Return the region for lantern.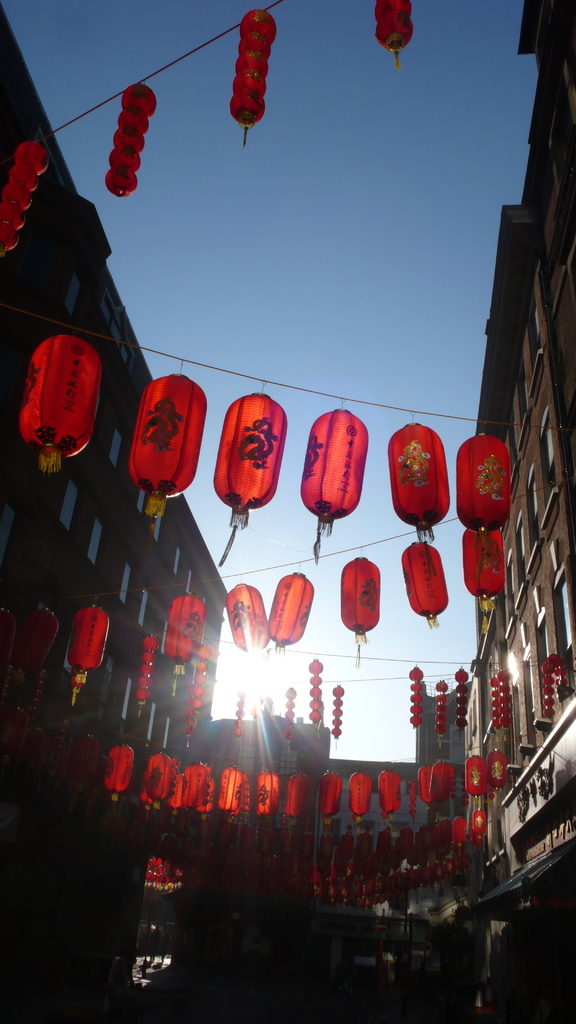
(206,774,212,810).
